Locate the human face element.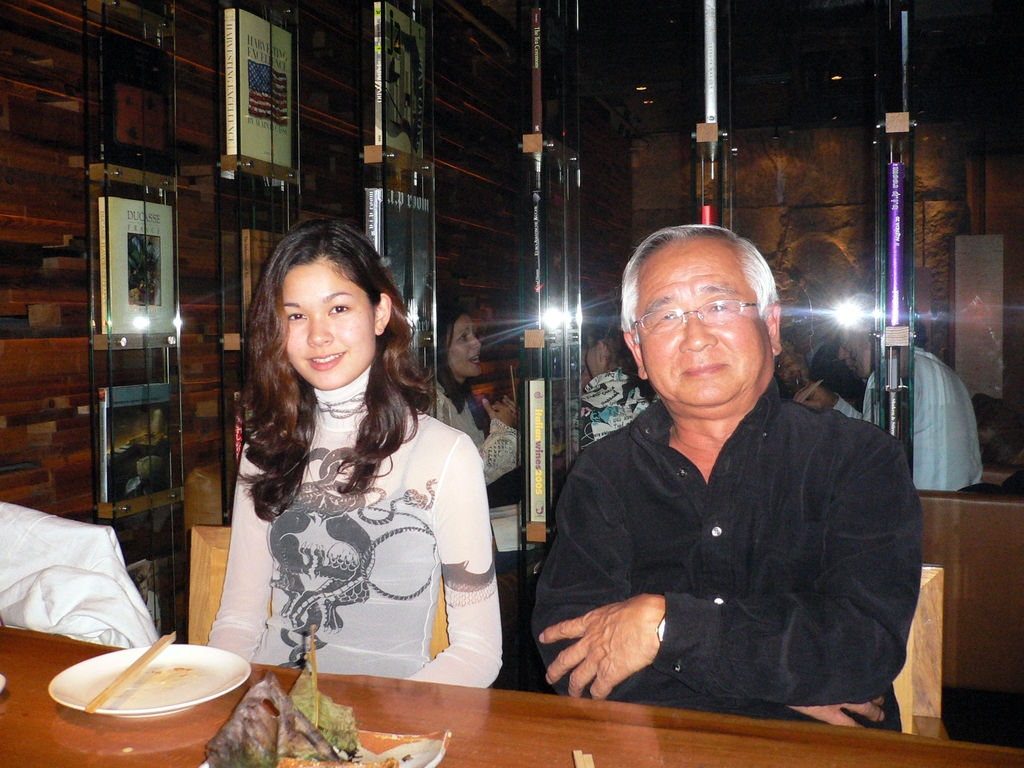
Element bbox: <region>644, 243, 767, 410</region>.
